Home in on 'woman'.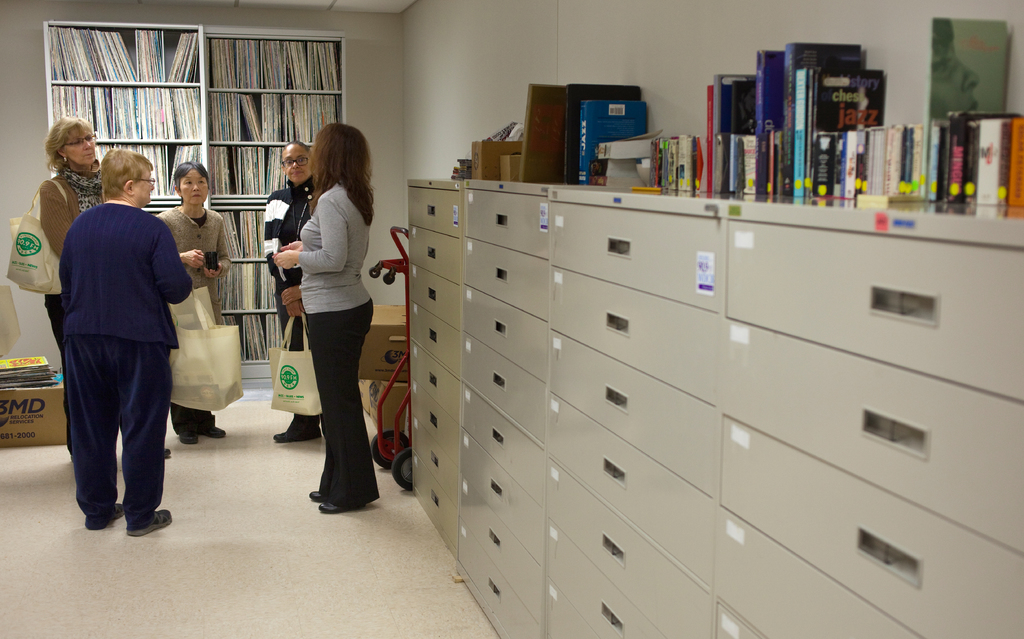
Homed in at <region>927, 17, 982, 123</region>.
